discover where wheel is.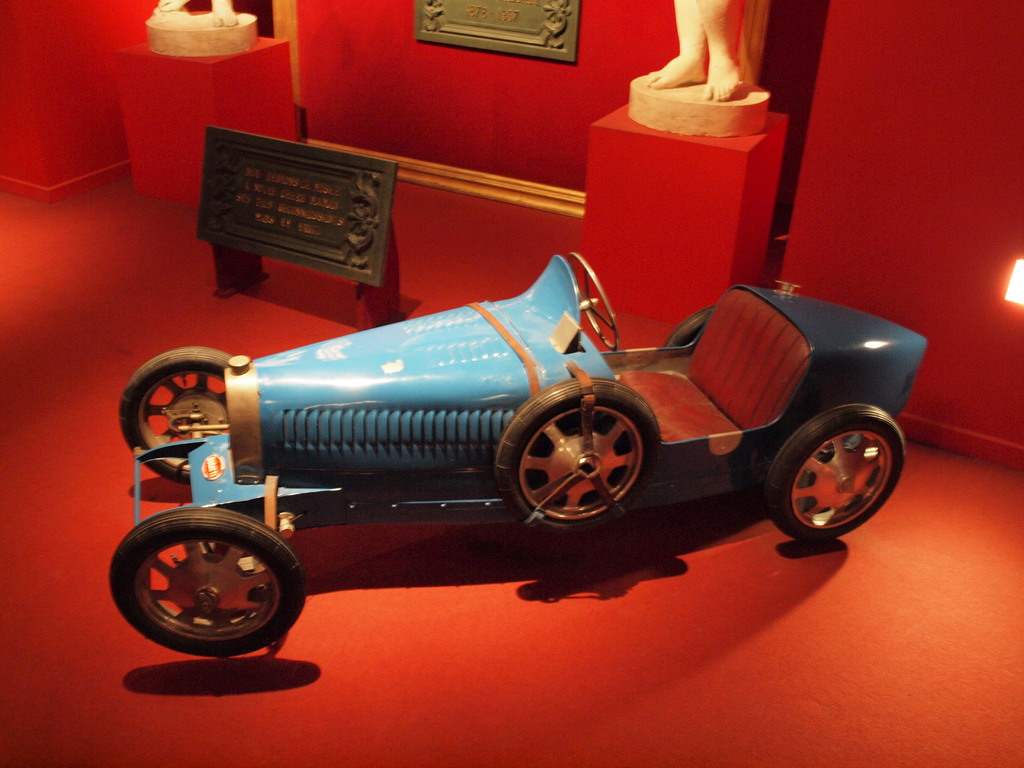
Discovered at bbox=[763, 401, 906, 539].
